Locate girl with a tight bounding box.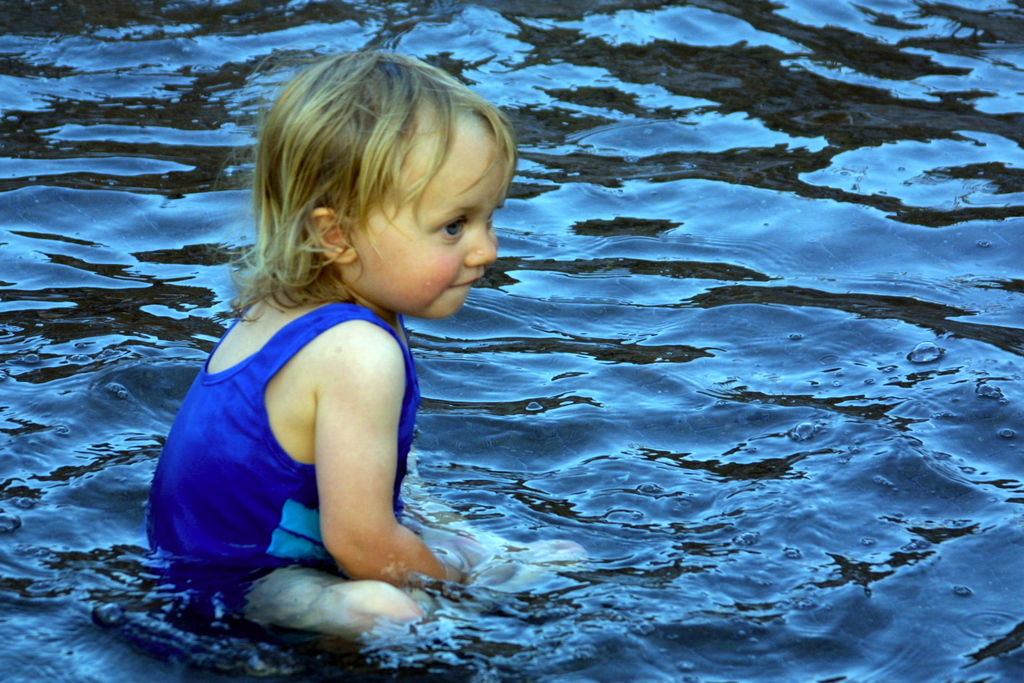
rect(145, 53, 588, 648).
